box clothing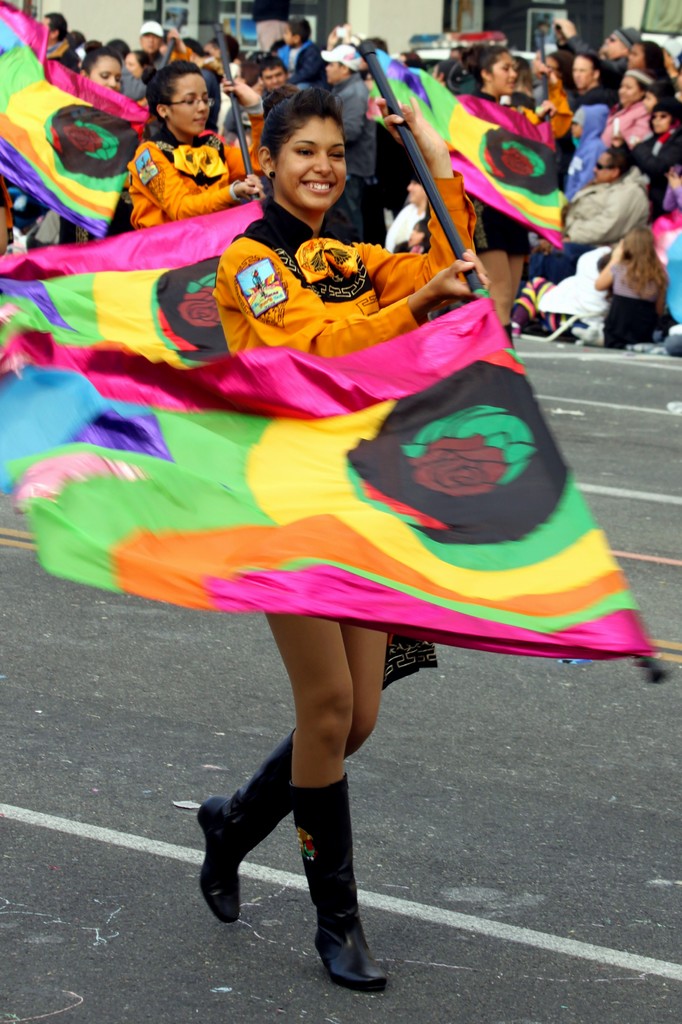
x1=559 y1=168 x2=657 y2=246
